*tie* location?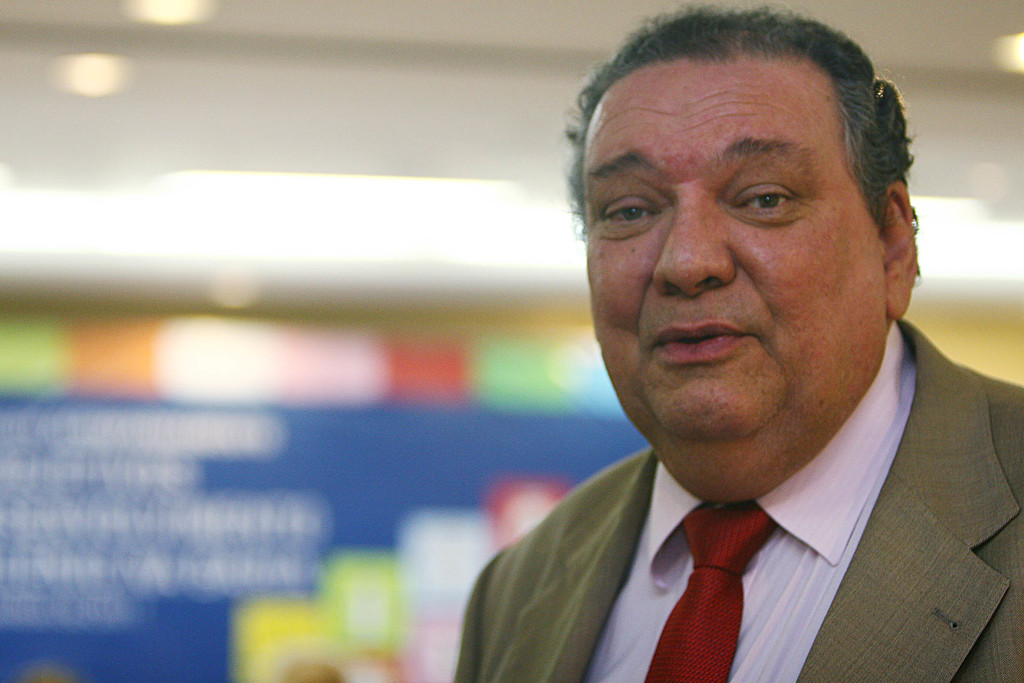
box=[644, 493, 803, 682]
